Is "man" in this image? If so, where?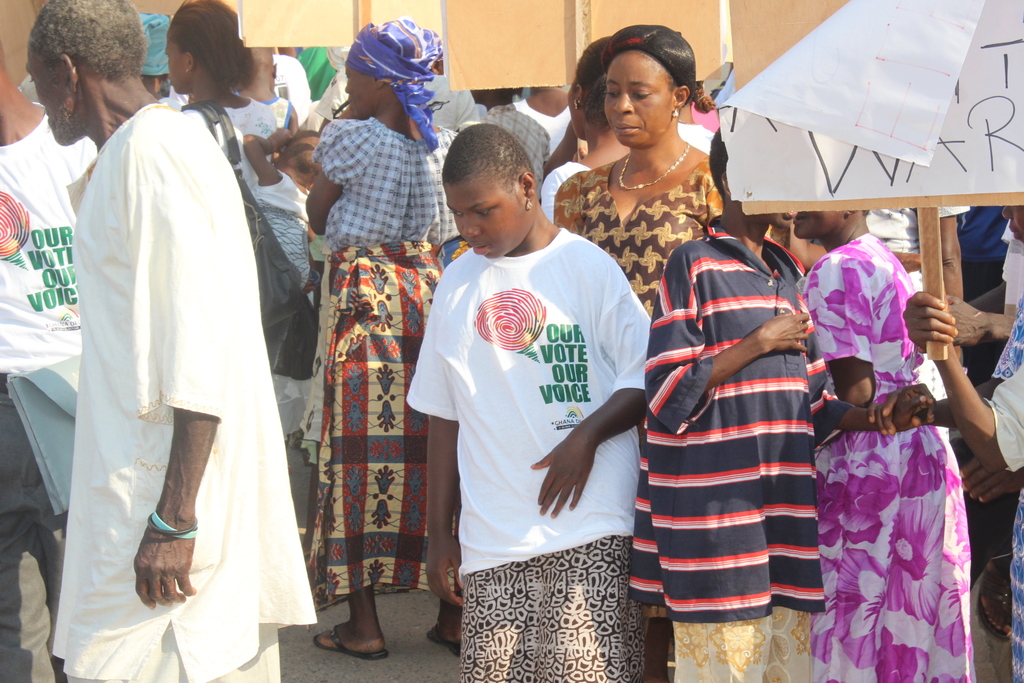
Yes, at rect(0, 47, 105, 682).
